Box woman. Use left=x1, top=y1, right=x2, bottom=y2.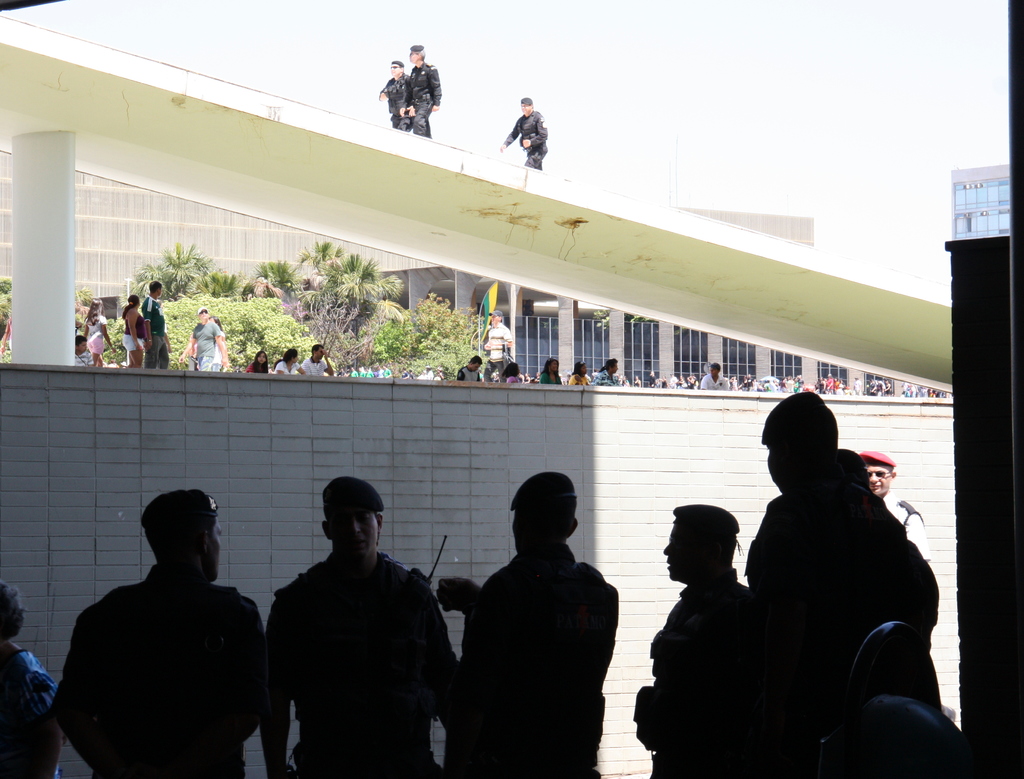
left=536, top=356, right=561, bottom=386.
